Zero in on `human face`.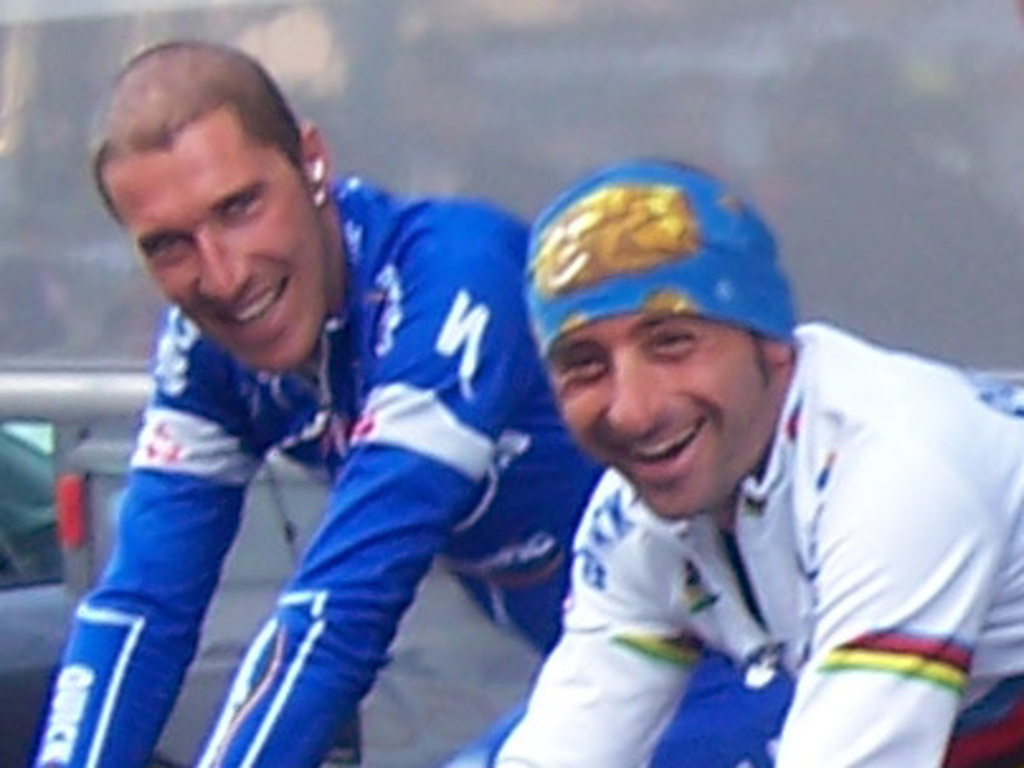
Zeroed in: 540, 307, 781, 525.
